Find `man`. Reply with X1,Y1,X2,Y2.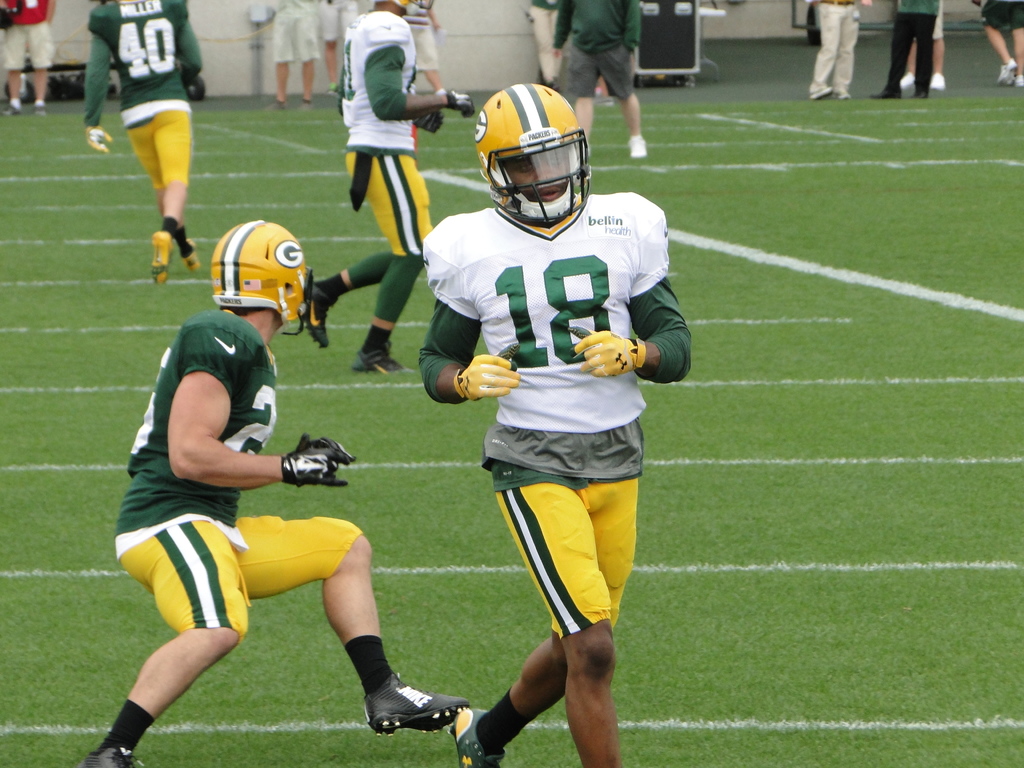
0,0,57,117.
